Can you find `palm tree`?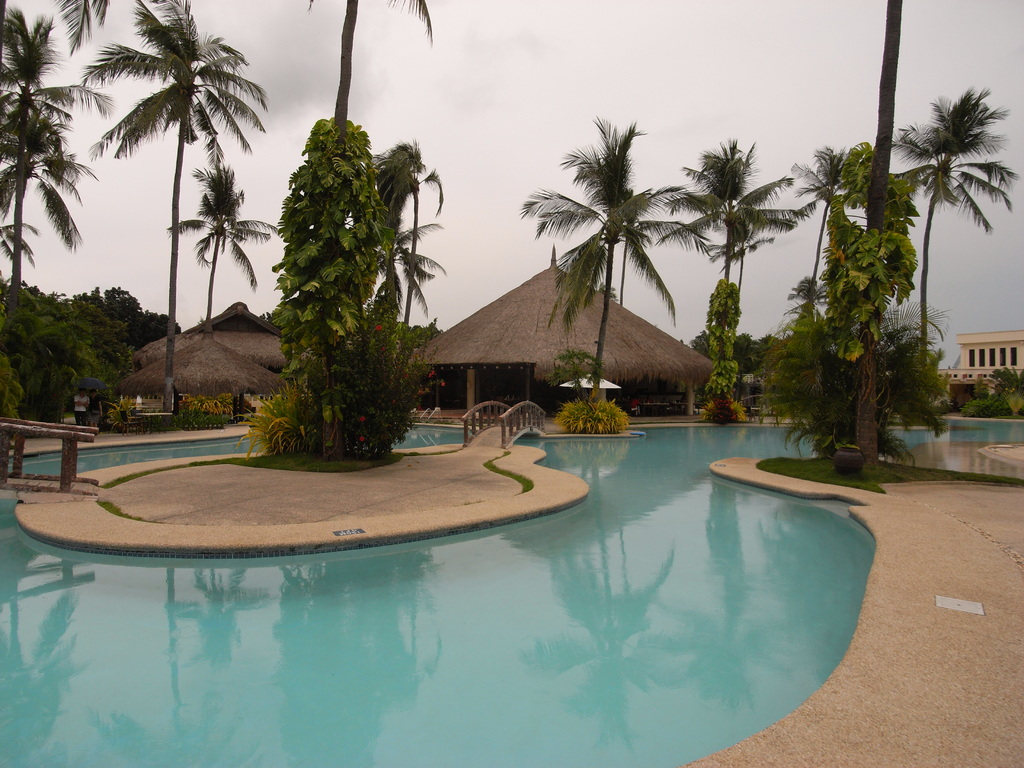
Yes, bounding box: box(0, 13, 76, 394).
